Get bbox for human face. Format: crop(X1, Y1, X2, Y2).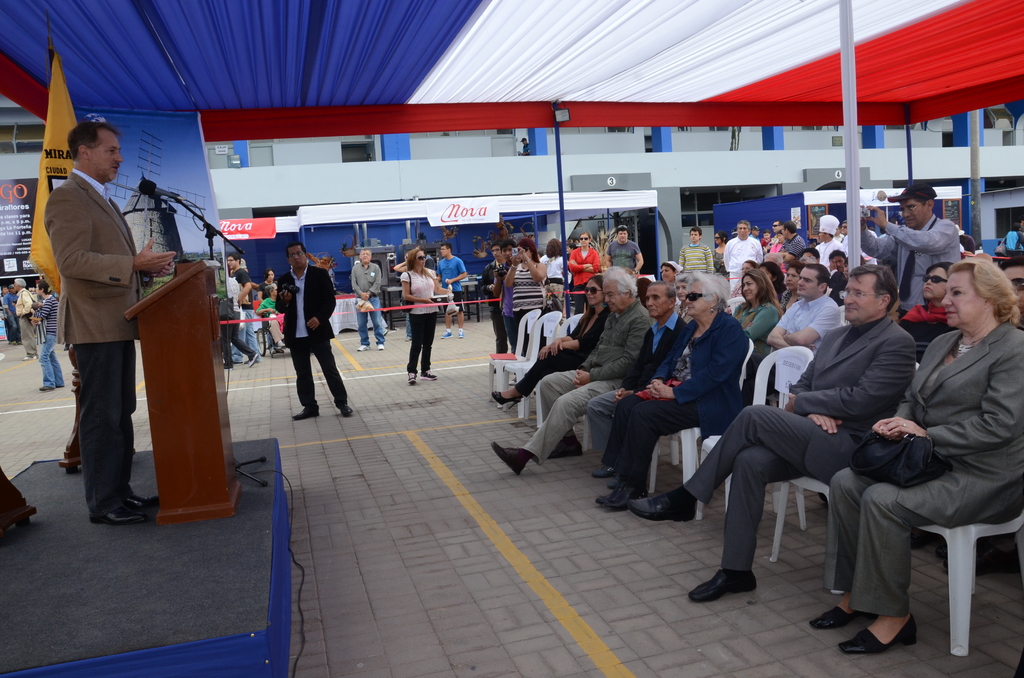
crop(762, 232, 769, 240).
